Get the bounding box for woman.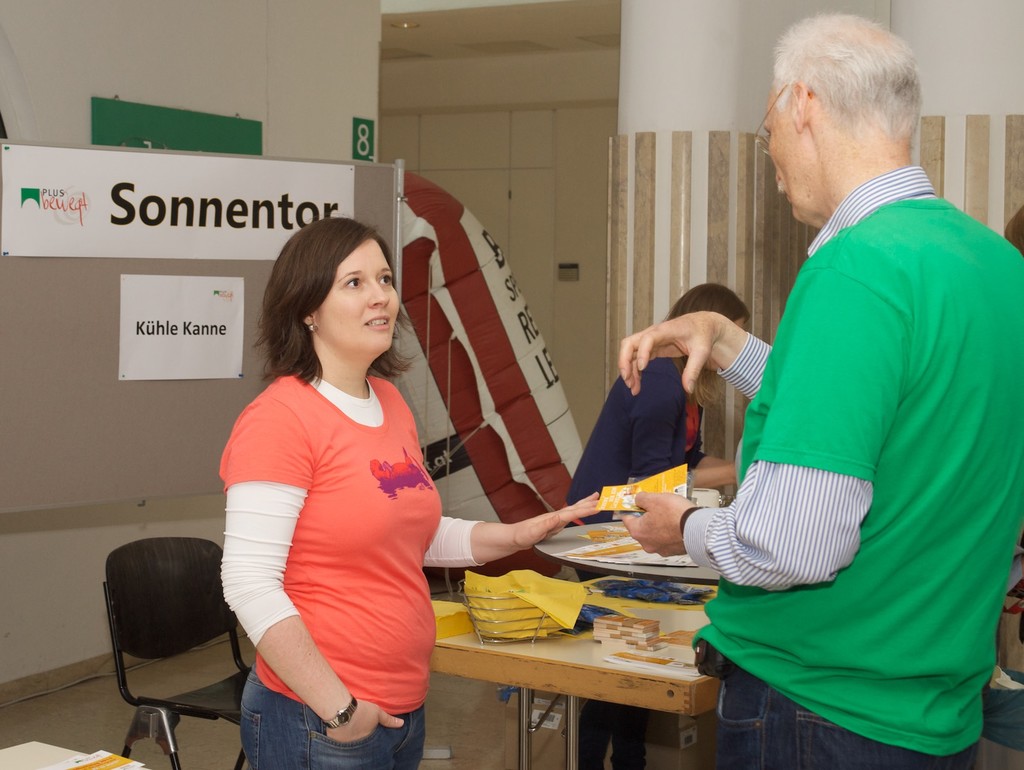
Rect(562, 282, 753, 769).
